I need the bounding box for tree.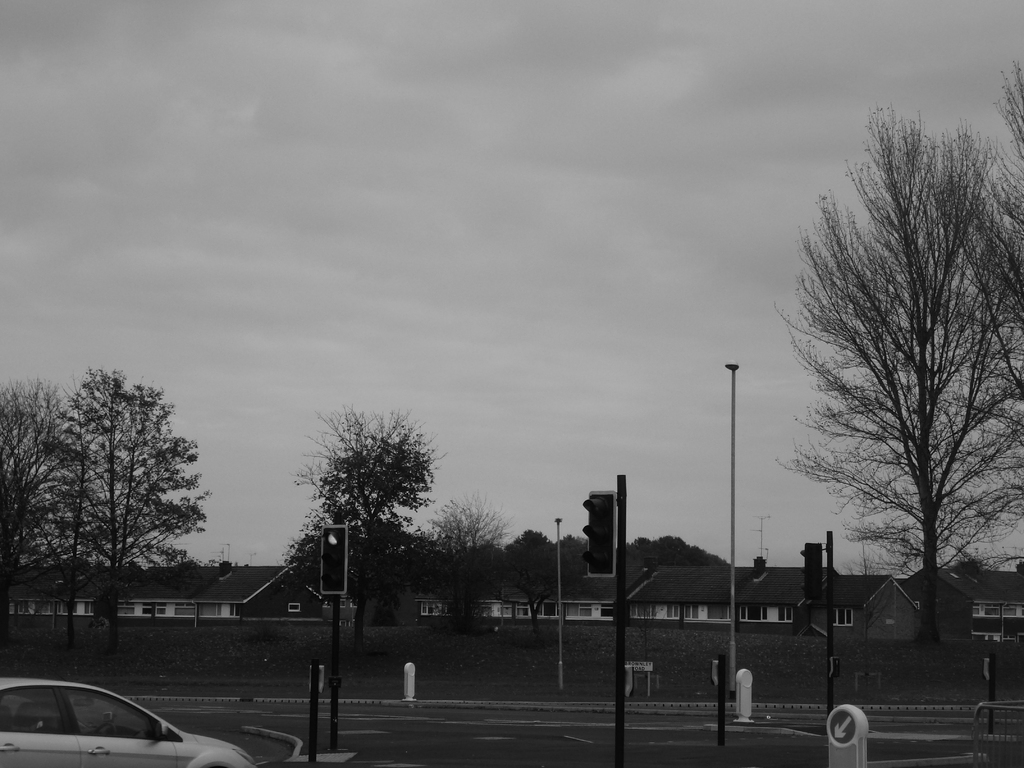
Here it is: region(0, 383, 77, 642).
